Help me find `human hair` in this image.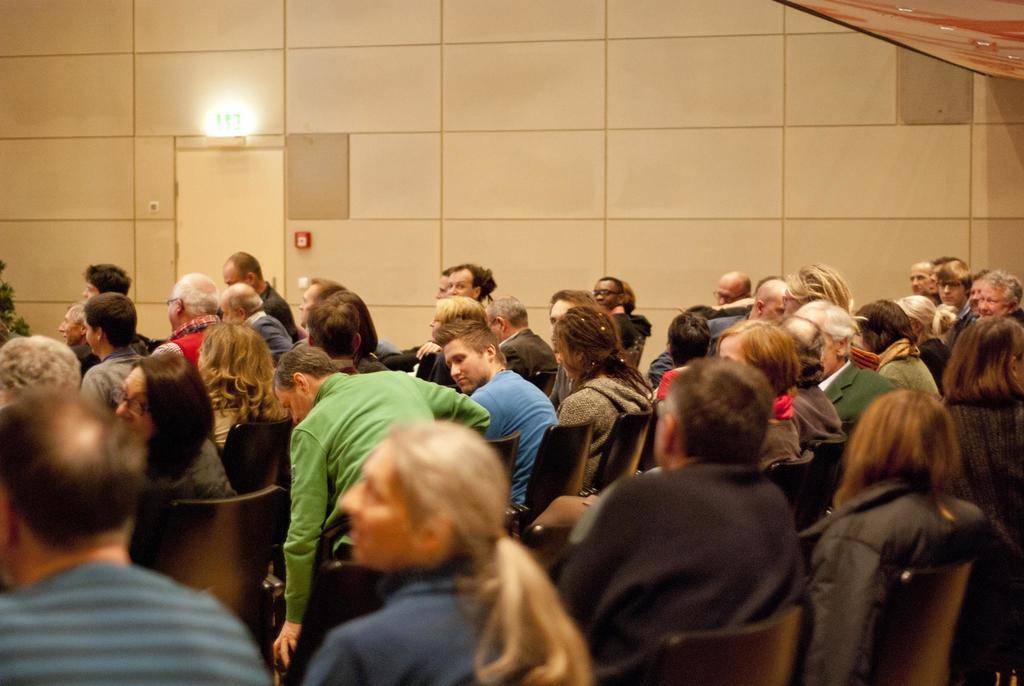
Found it: locate(450, 262, 483, 291).
